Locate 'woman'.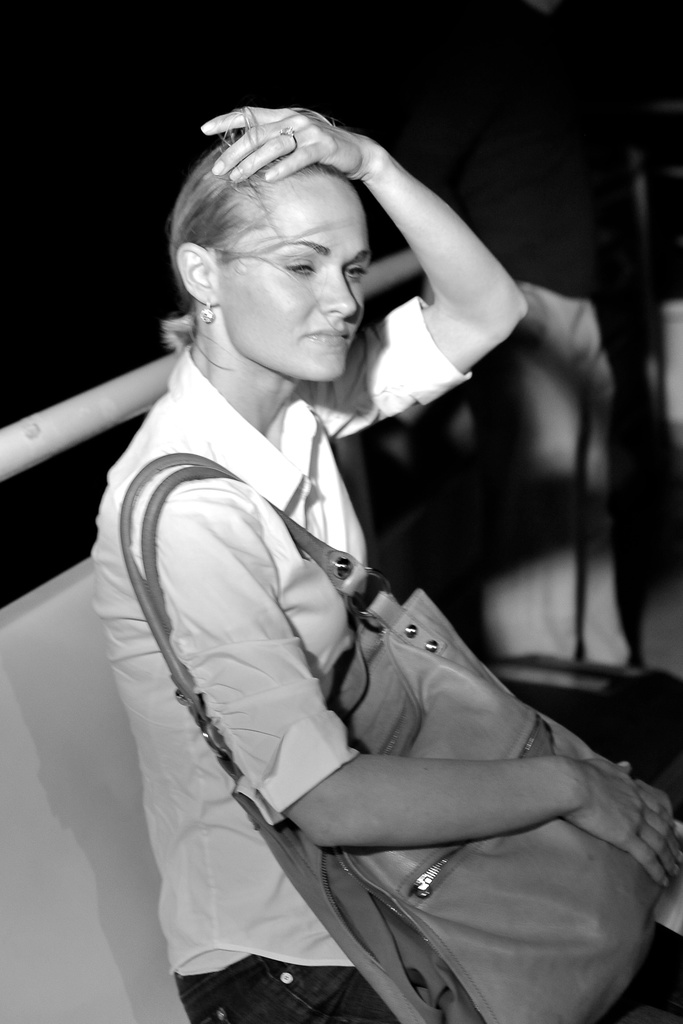
Bounding box: bbox(64, 90, 642, 1016).
